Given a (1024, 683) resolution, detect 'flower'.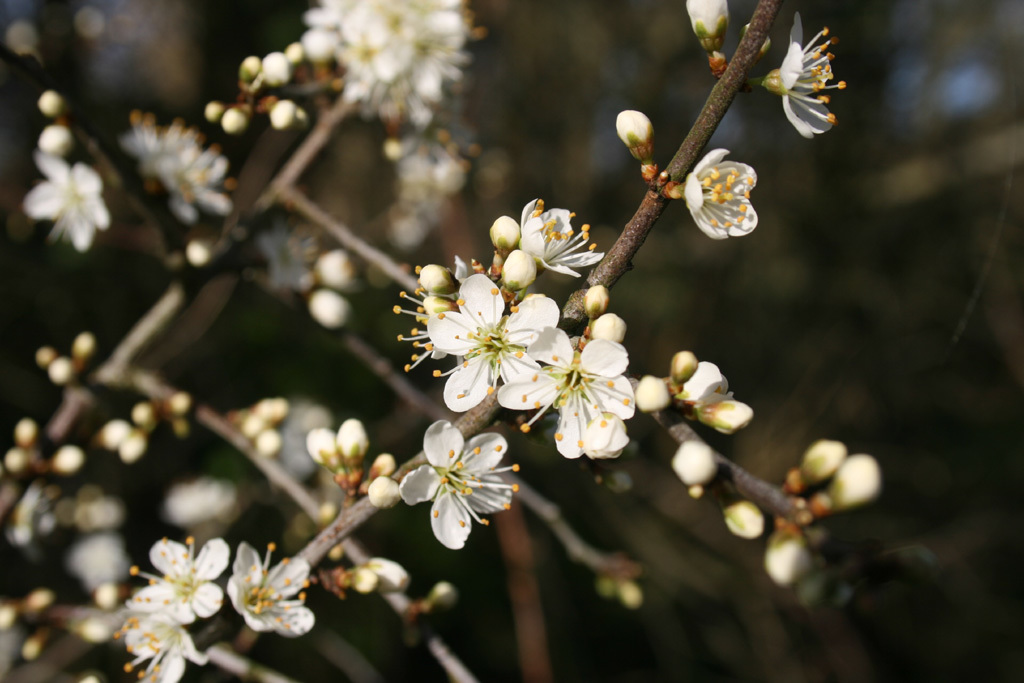
[120,532,230,623].
